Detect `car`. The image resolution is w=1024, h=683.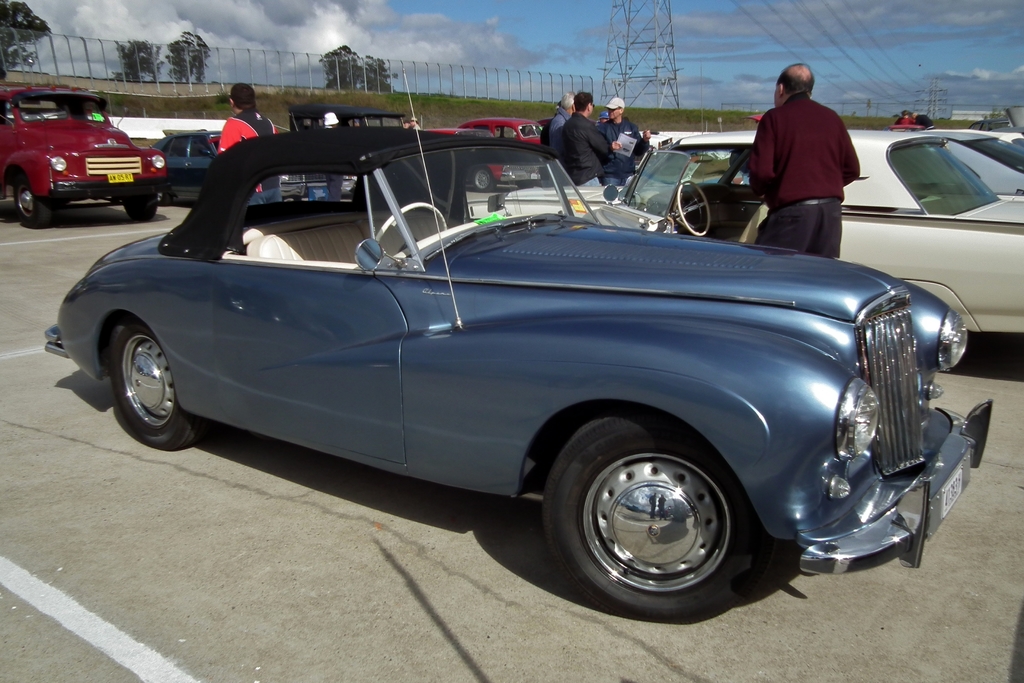
l=155, t=129, r=355, b=202.
